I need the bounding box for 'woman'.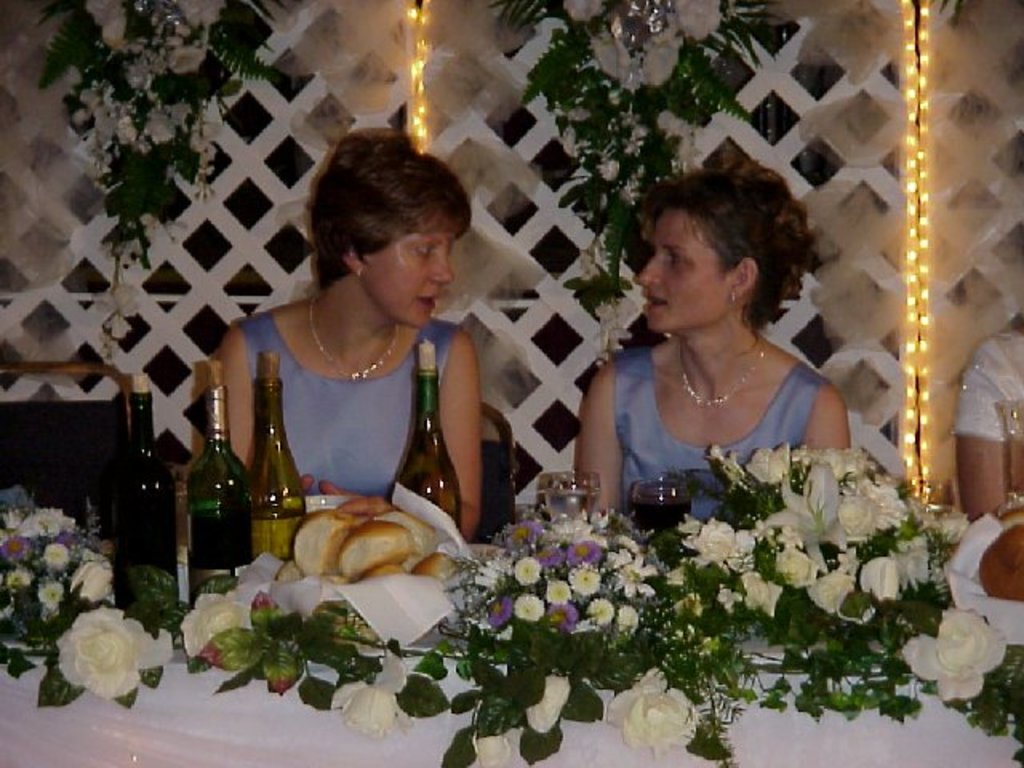
Here it is: pyautogui.locateOnScreen(957, 318, 1022, 526).
